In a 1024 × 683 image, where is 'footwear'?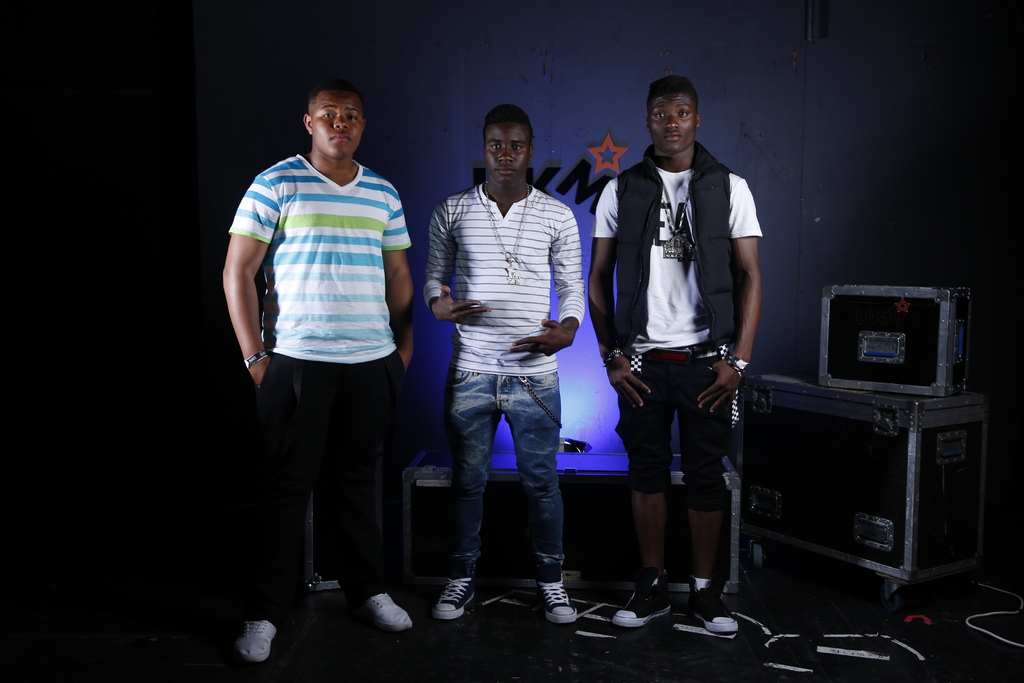
[x1=241, y1=613, x2=273, y2=671].
